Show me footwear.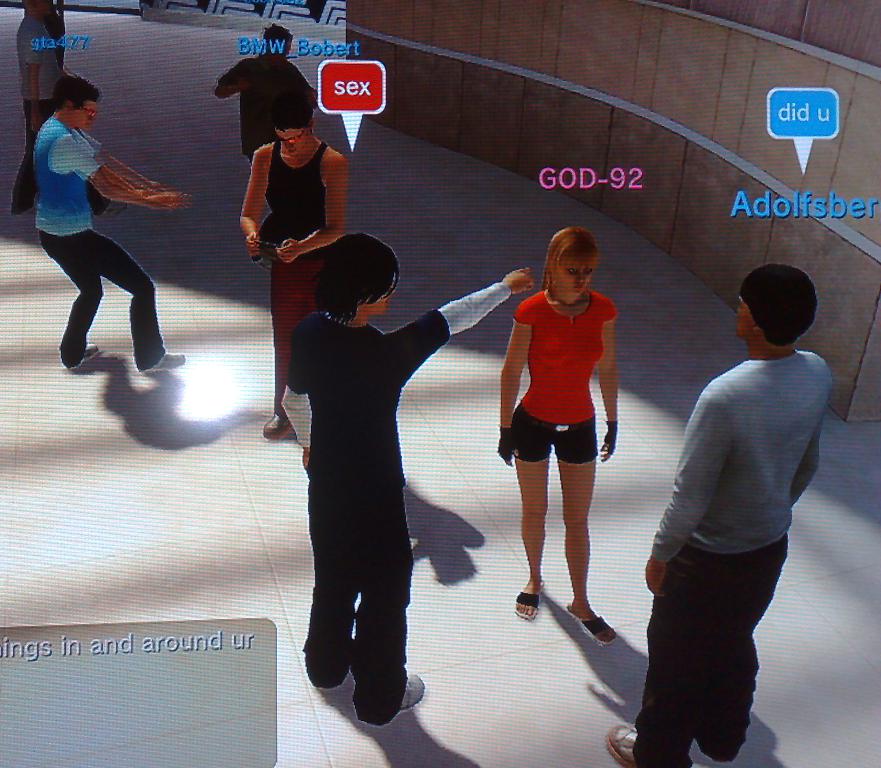
footwear is here: (left=356, top=672, right=425, bottom=728).
